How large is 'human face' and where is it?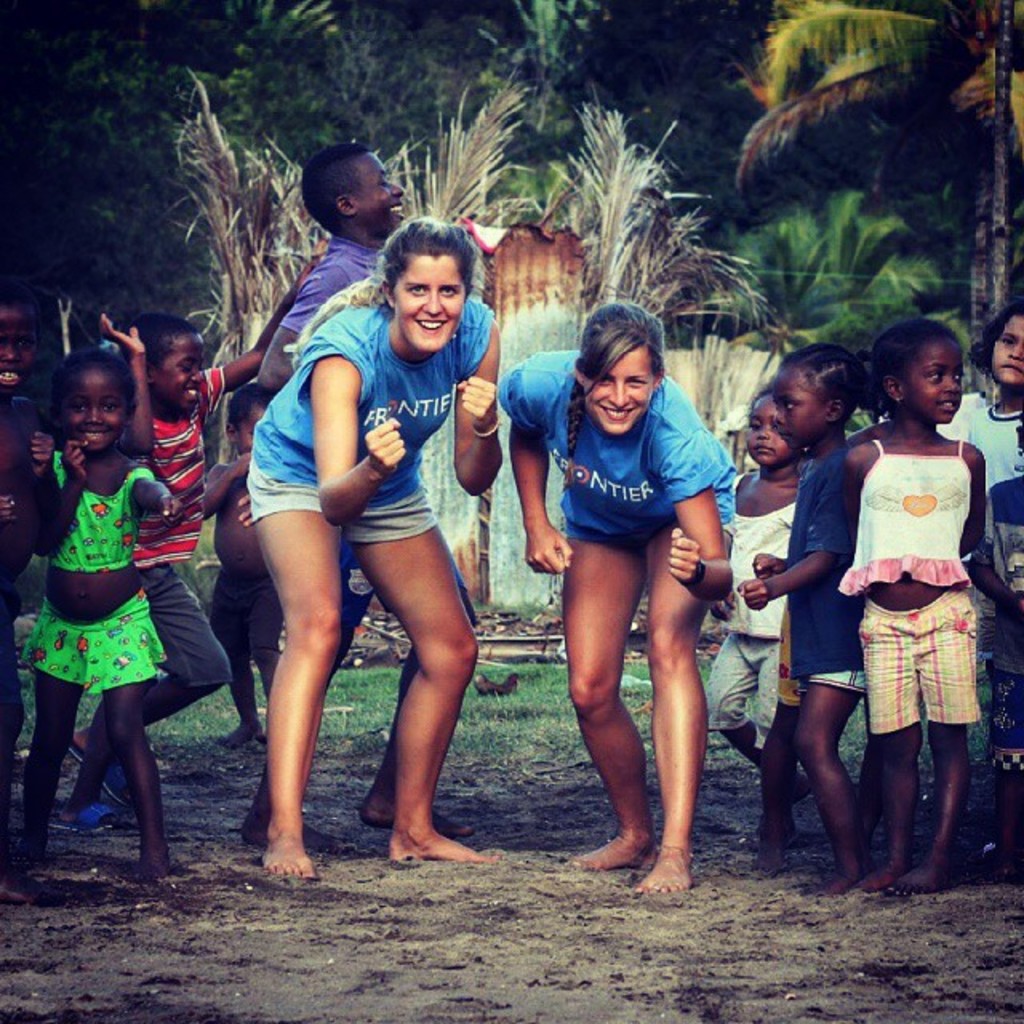
Bounding box: {"x1": 774, "y1": 370, "x2": 830, "y2": 442}.
